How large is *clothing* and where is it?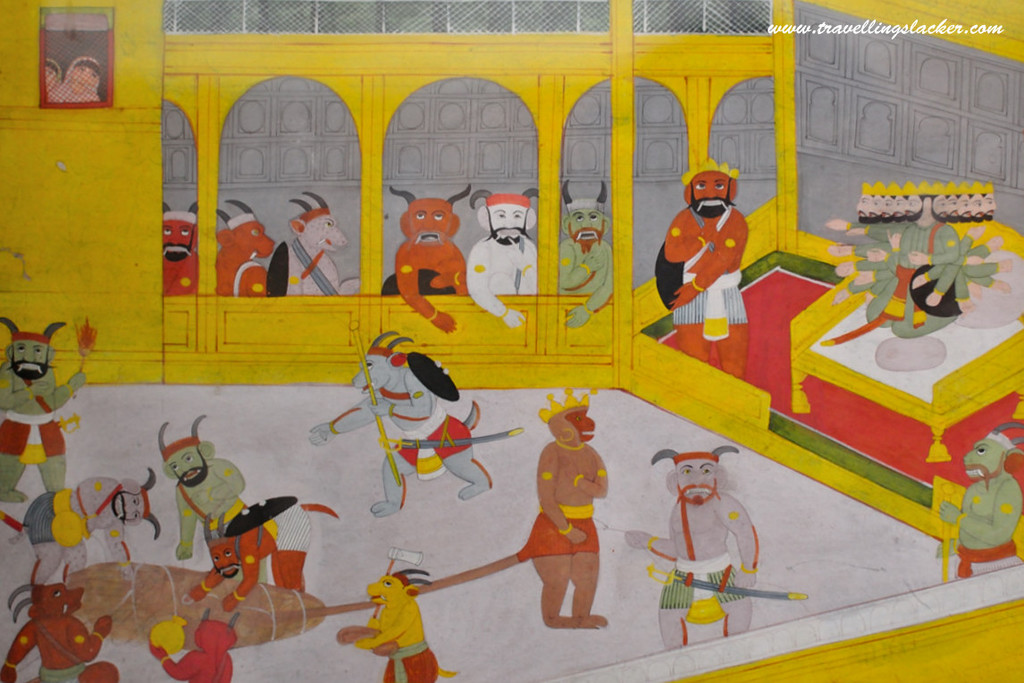
Bounding box: bbox=[657, 234, 683, 314].
